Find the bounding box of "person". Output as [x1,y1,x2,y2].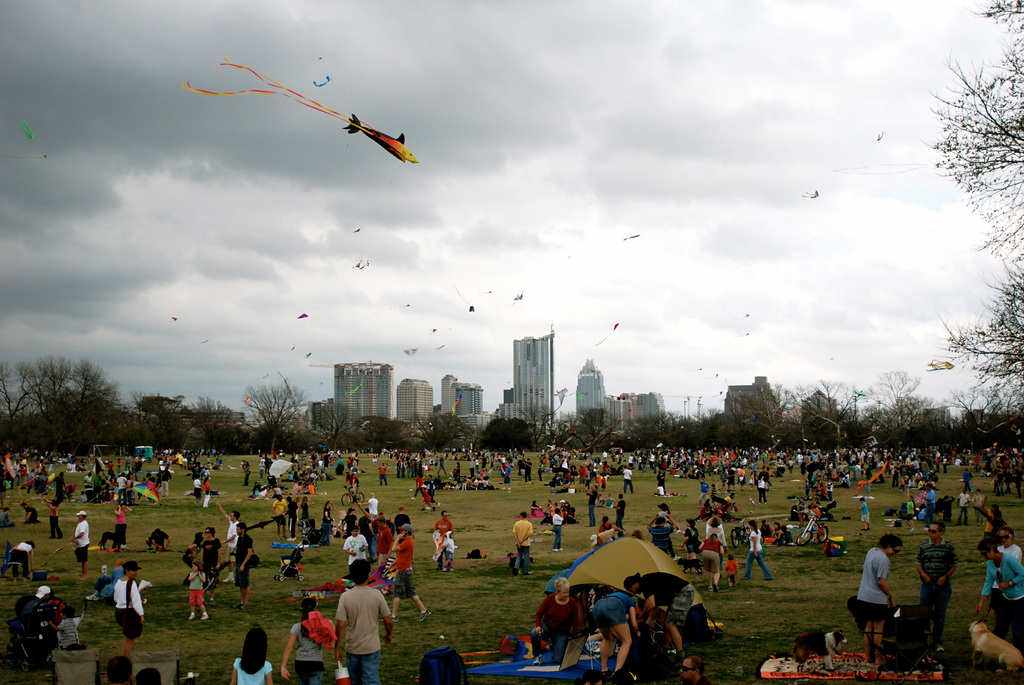
[591,593,636,679].
